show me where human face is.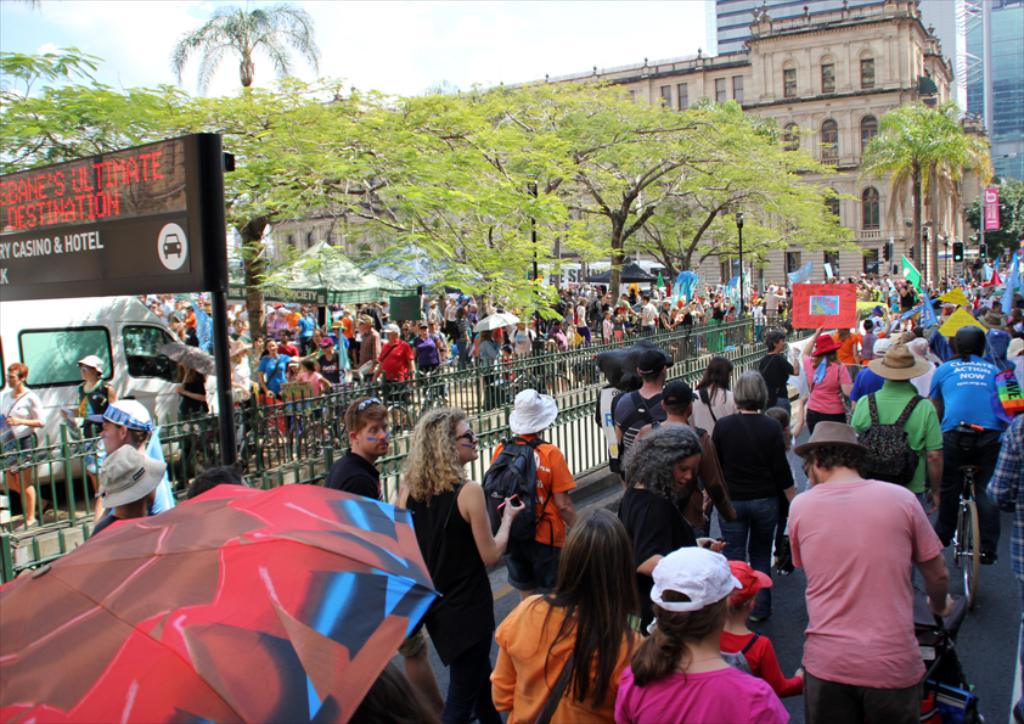
human face is at 79,366,101,382.
